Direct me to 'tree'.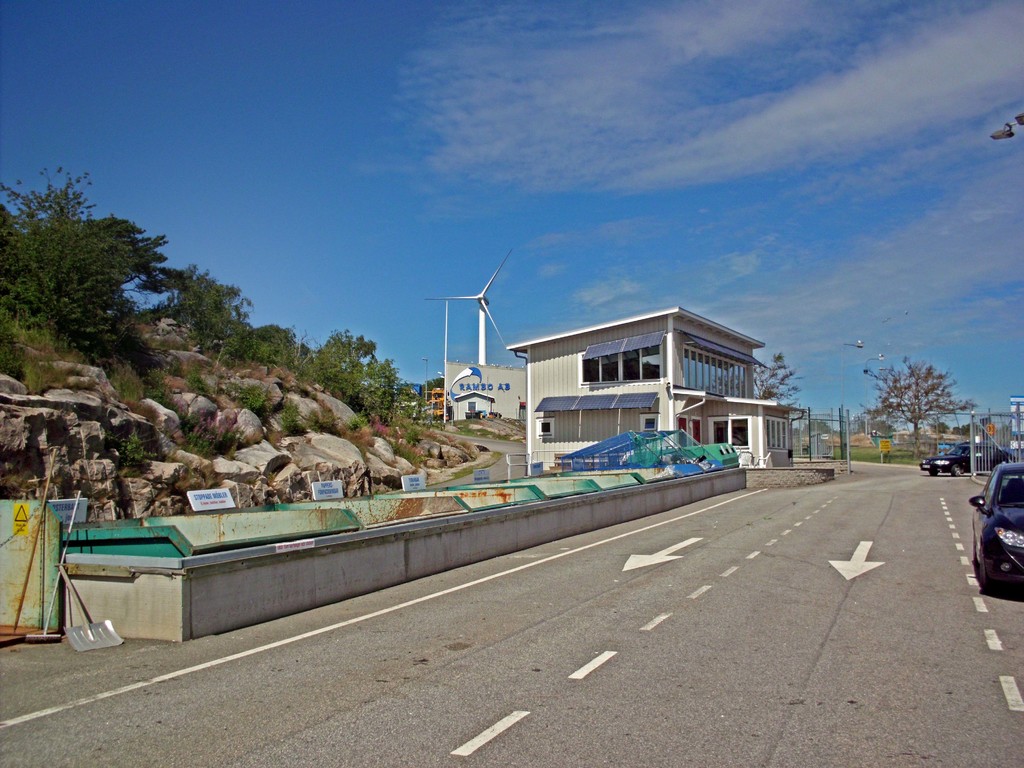
Direction: x1=876 y1=351 x2=972 y2=451.
